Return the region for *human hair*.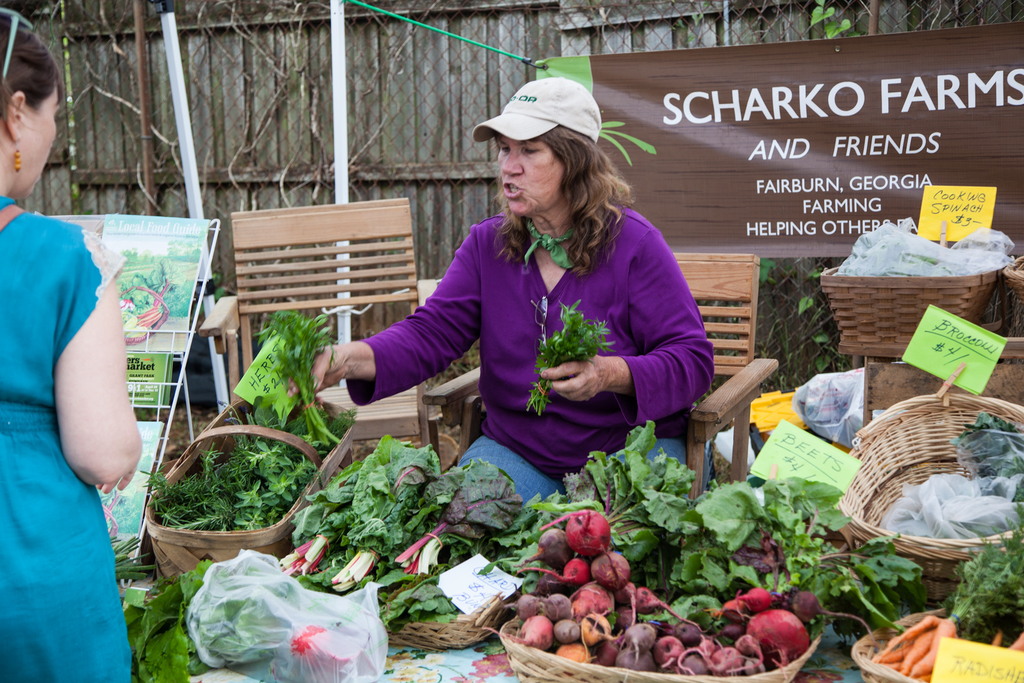
<region>490, 126, 635, 281</region>.
